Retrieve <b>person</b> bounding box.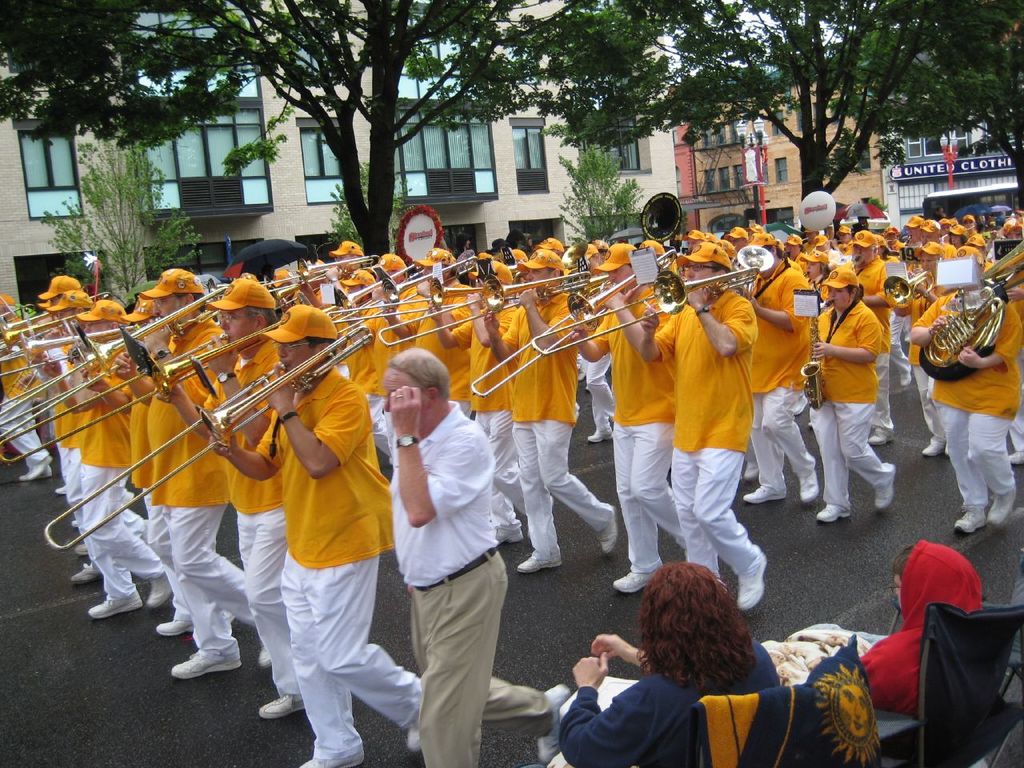
Bounding box: (118, 271, 278, 669).
